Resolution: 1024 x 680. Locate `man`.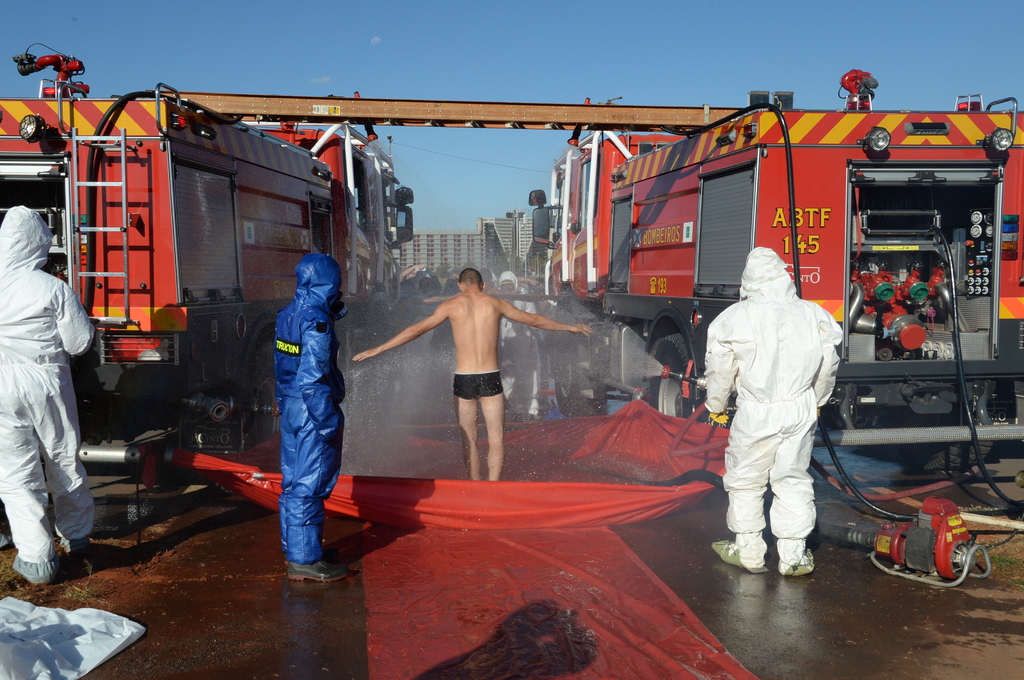
[273, 253, 352, 584].
